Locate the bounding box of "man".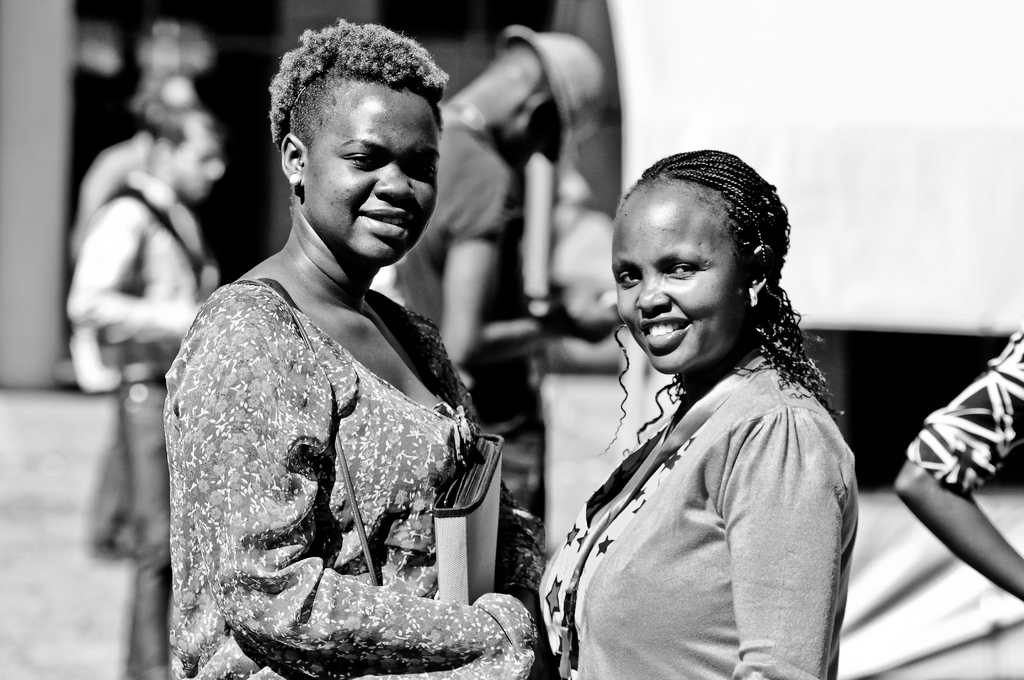
Bounding box: 392, 25, 622, 679.
